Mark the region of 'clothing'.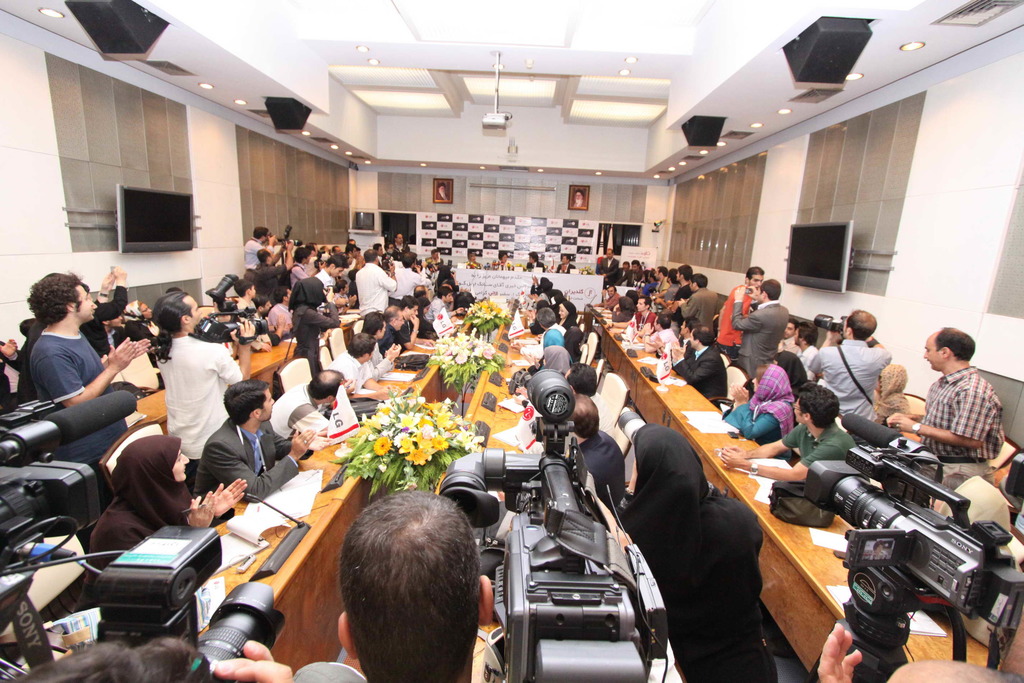
Region: bbox=[392, 243, 410, 259].
